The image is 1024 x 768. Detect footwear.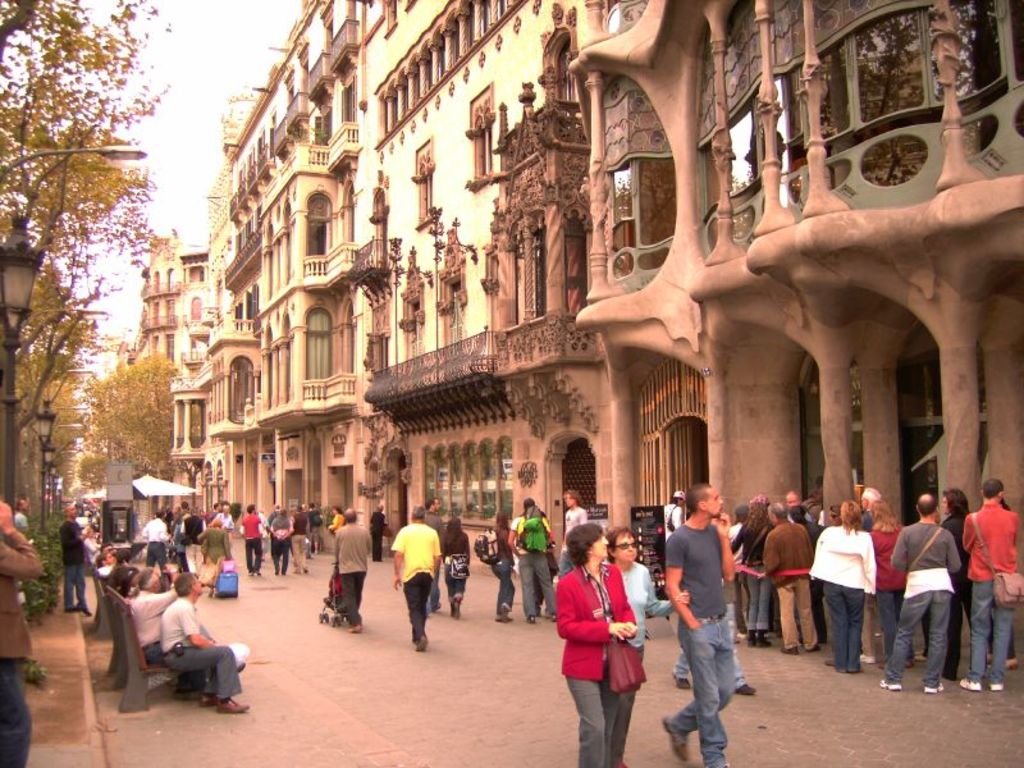
Detection: locate(416, 637, 428, 653).
